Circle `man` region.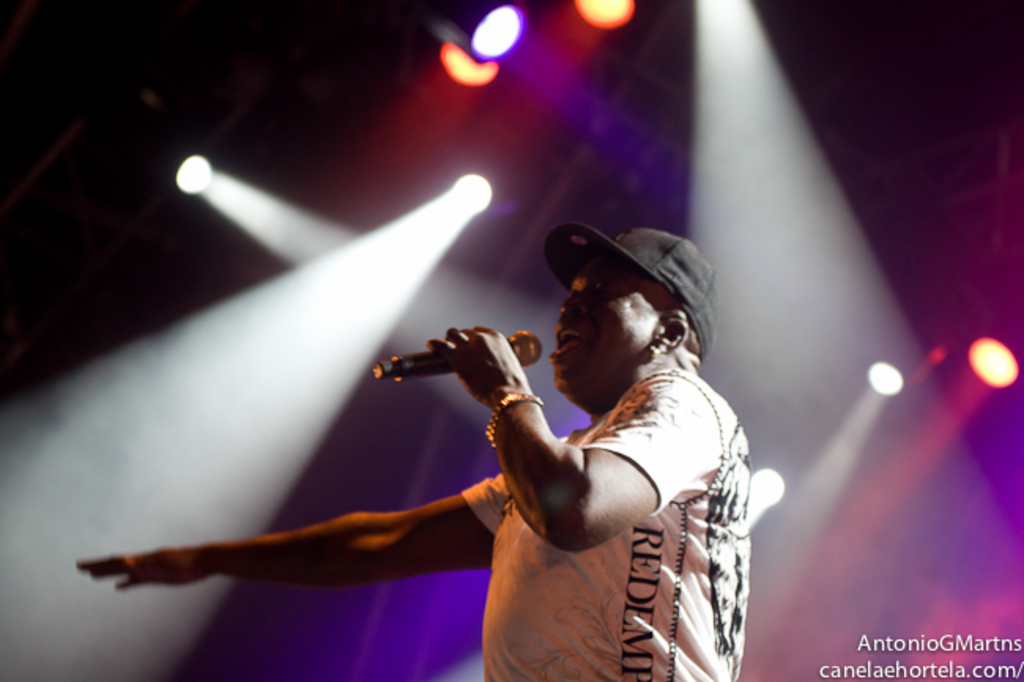
Region: {"left": 76, "top": 221, "right": 753, "bottom": 680}.
